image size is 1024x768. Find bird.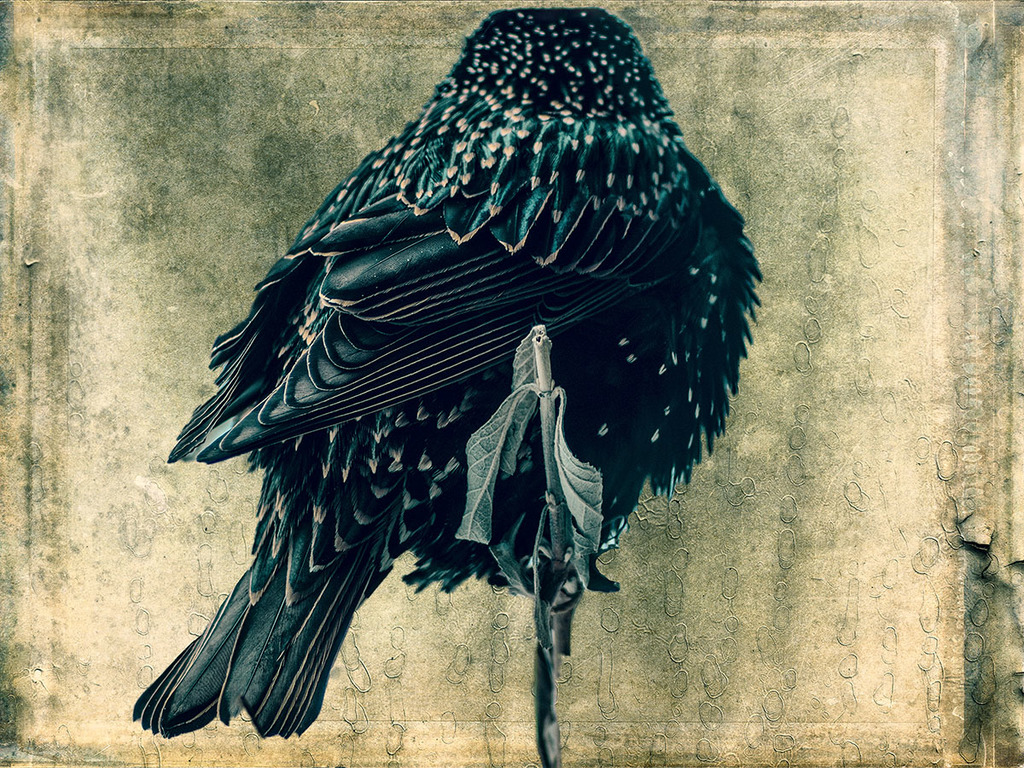
box(148, 38, 763, 729).
